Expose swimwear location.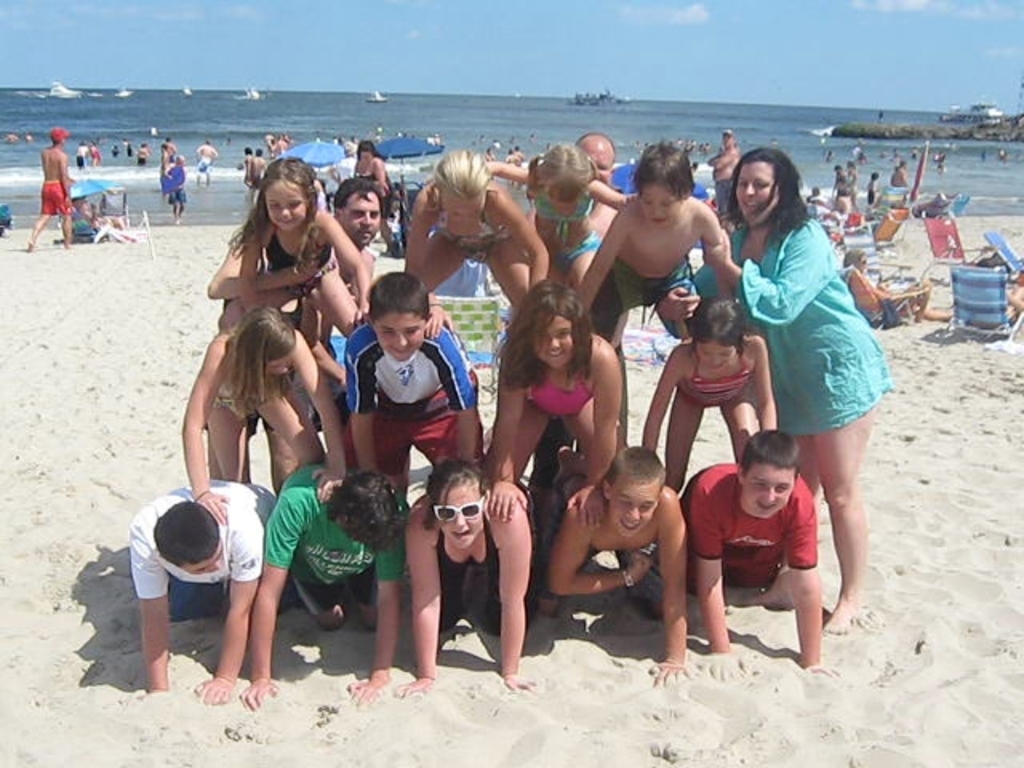
Exposed at BBox(216, 395, 283, 422).
